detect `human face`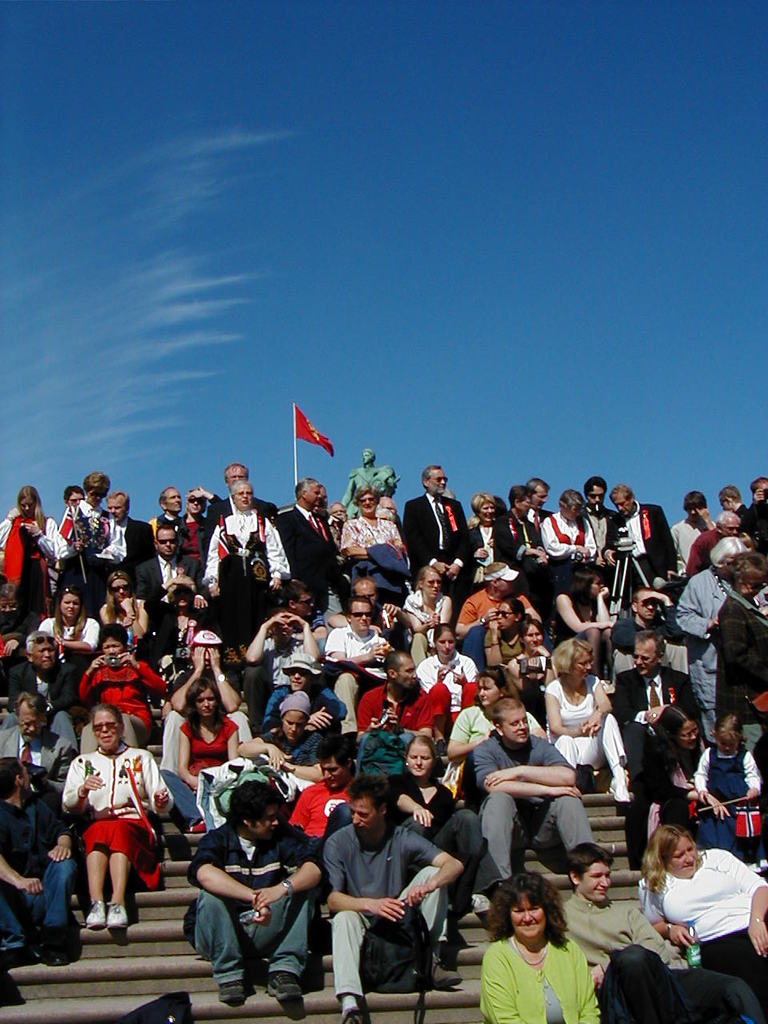
[89, 711, 122, 753]
